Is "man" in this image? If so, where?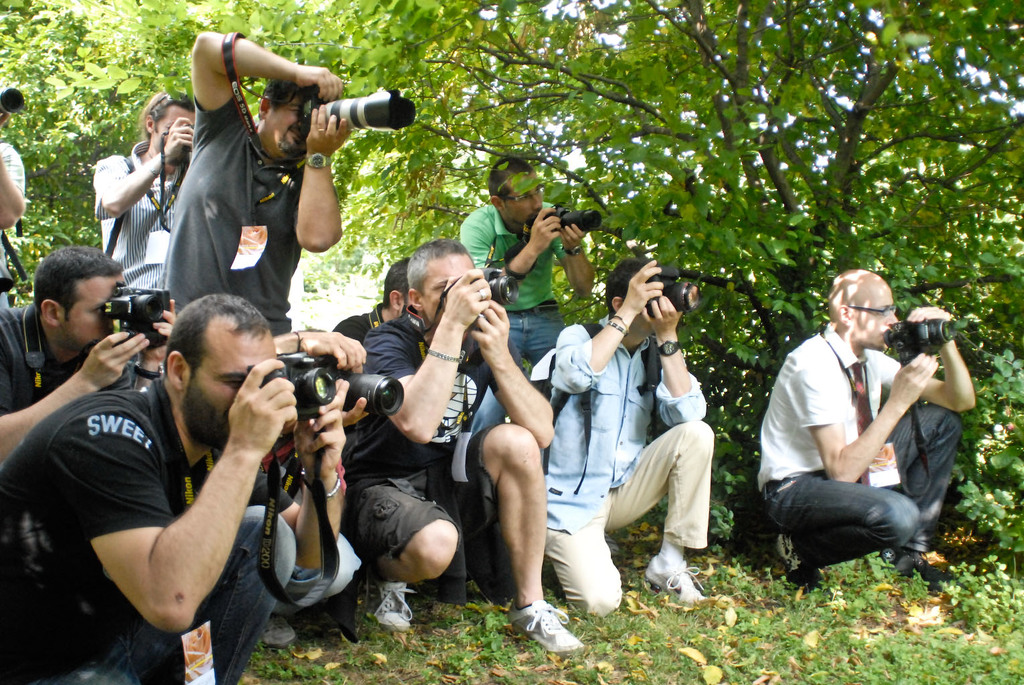
Yes, at [0, 243, 185, 468].
